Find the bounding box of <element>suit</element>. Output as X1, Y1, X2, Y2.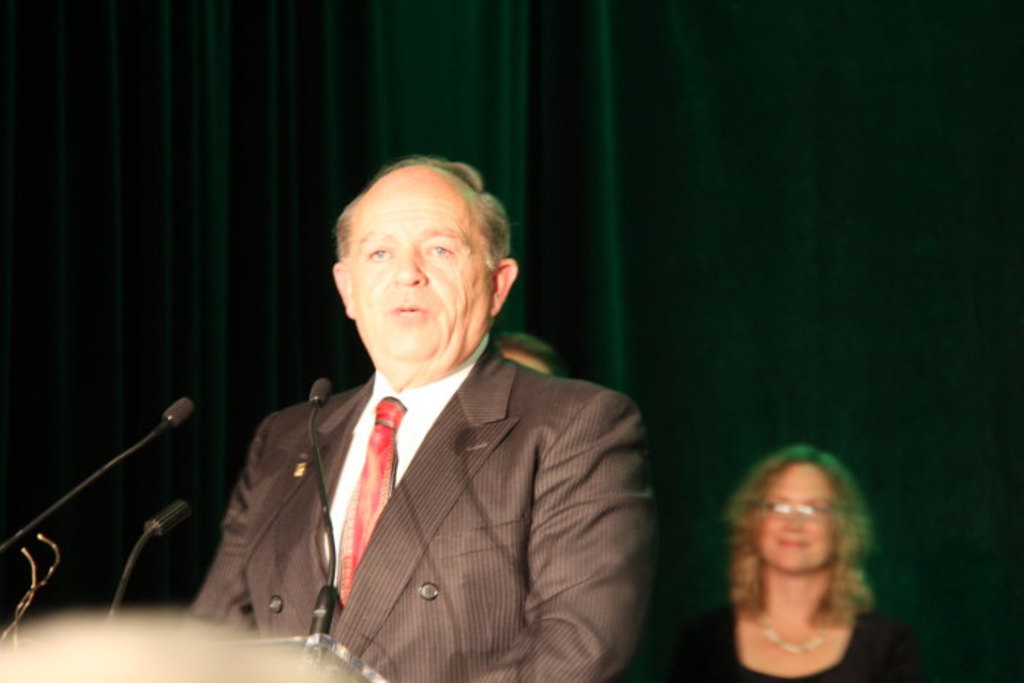
152, 323, 648, 660.
